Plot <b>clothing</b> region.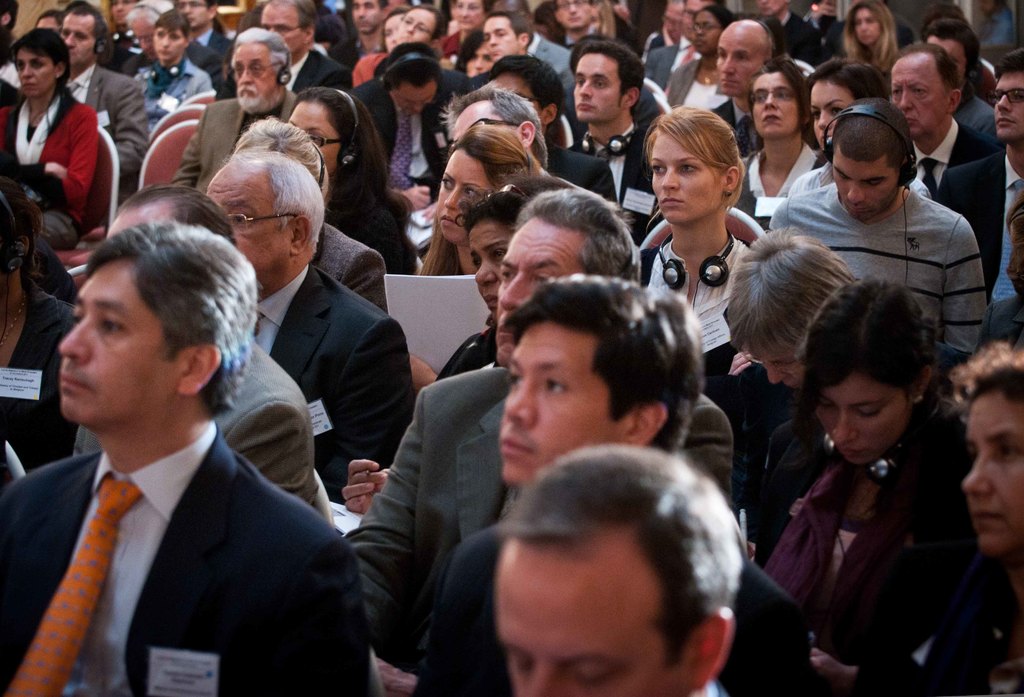
Plotted at <region>334, 365, 736, 677</region>.
